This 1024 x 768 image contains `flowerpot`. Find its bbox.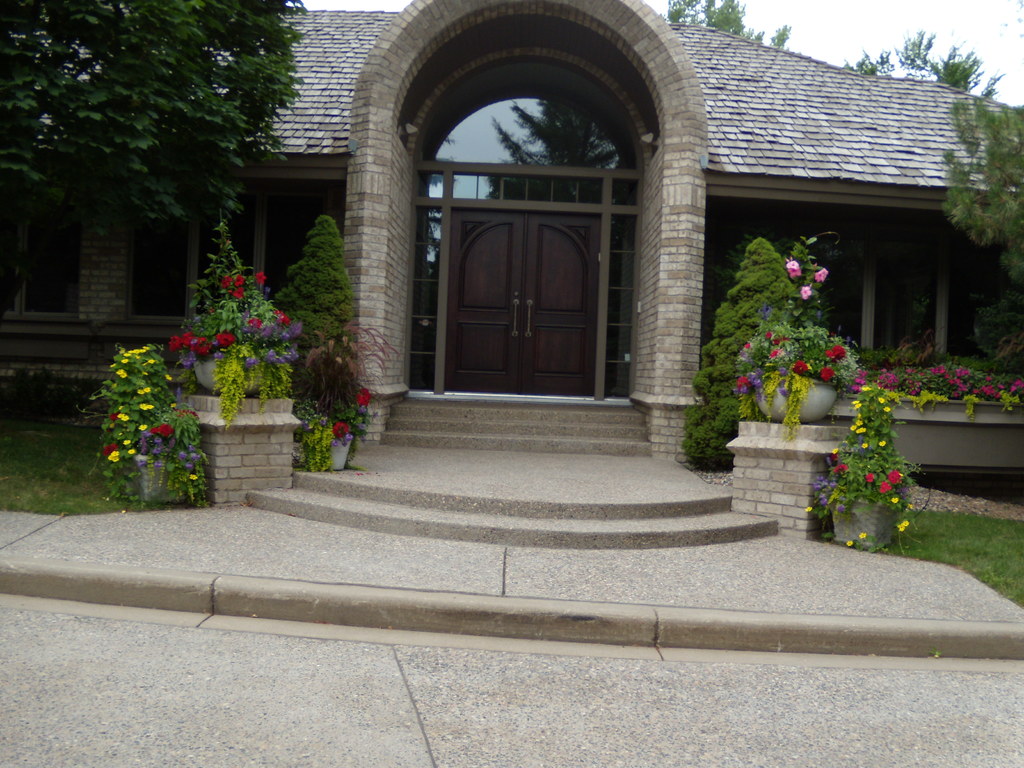
l=329, t=434, r=353, b=471.
